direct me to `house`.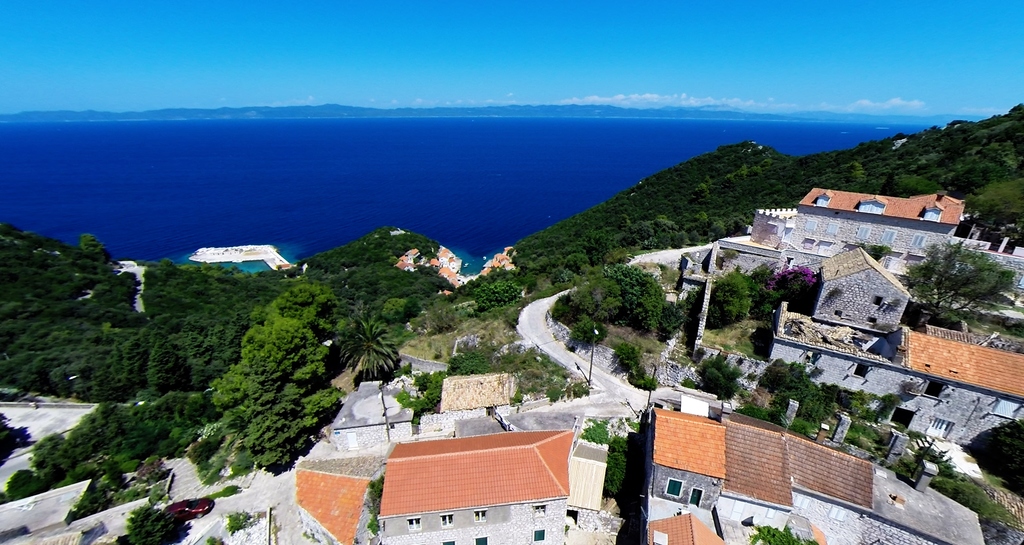
Direction: rect(809, 246, 909, 333).
